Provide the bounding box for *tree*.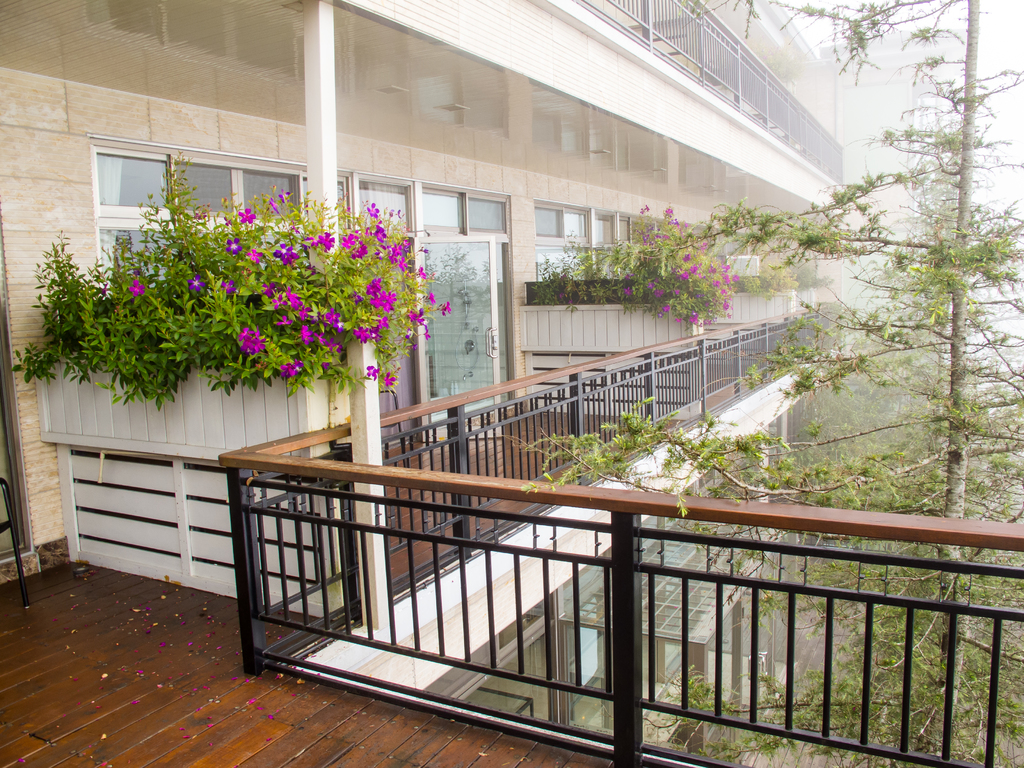
bbox=[525, 0, 1023, 767].
